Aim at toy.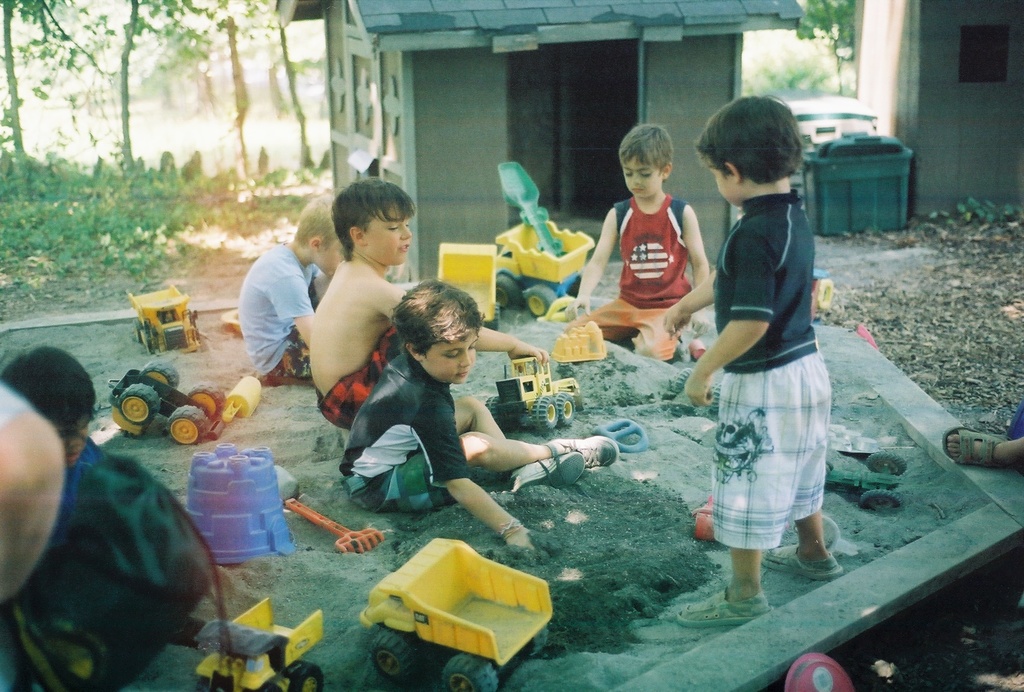
Aimed at region(682, 490, 715, 552).
